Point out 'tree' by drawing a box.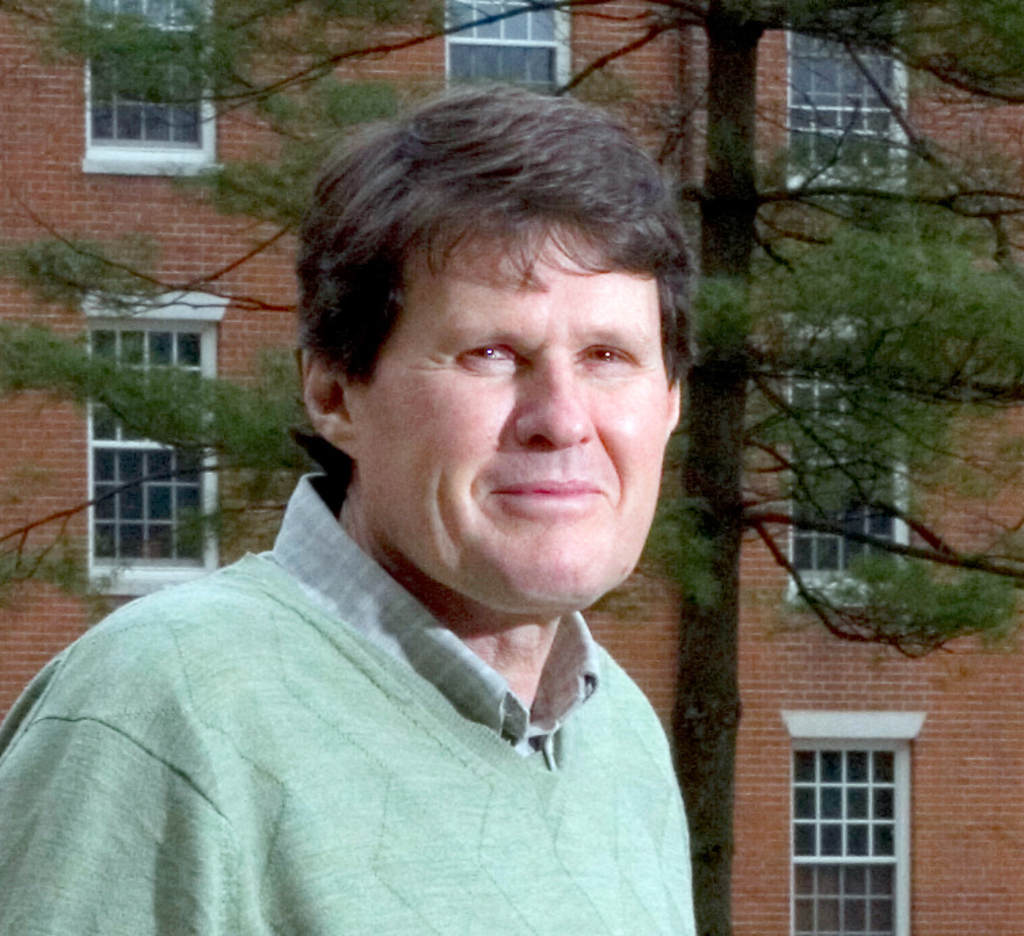
Rect(0, 0, 1023, 931).
